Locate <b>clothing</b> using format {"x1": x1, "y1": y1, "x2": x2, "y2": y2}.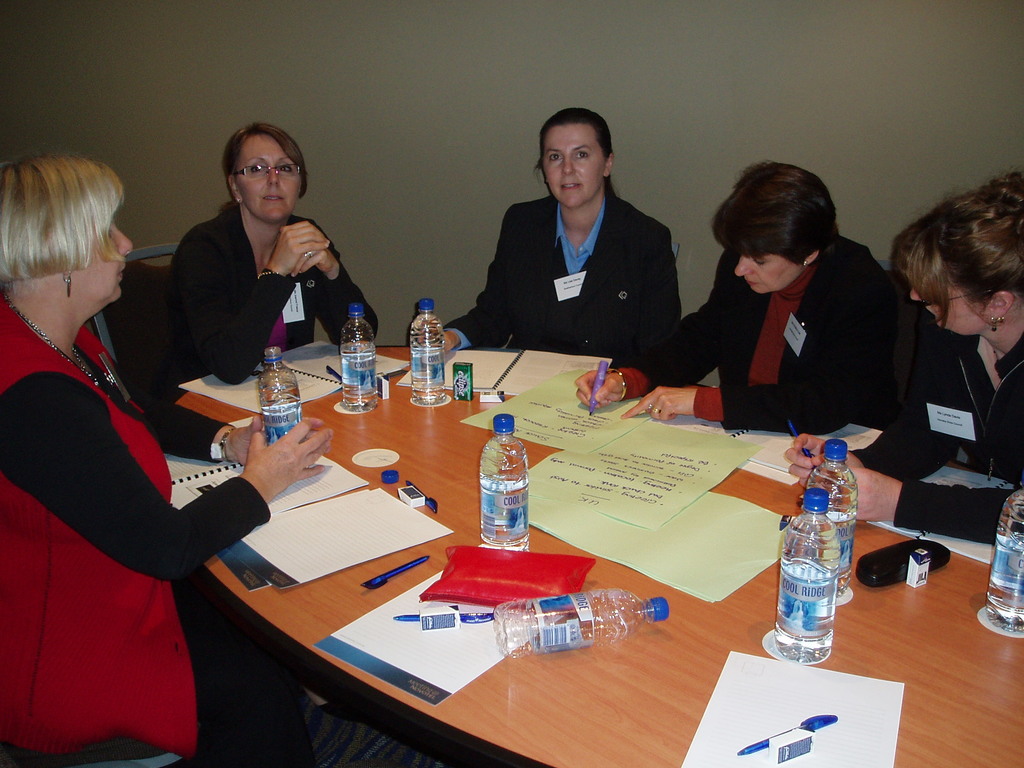
{"x1": 861, "y1": 333, "x2": 1023, "y2": 547}.
